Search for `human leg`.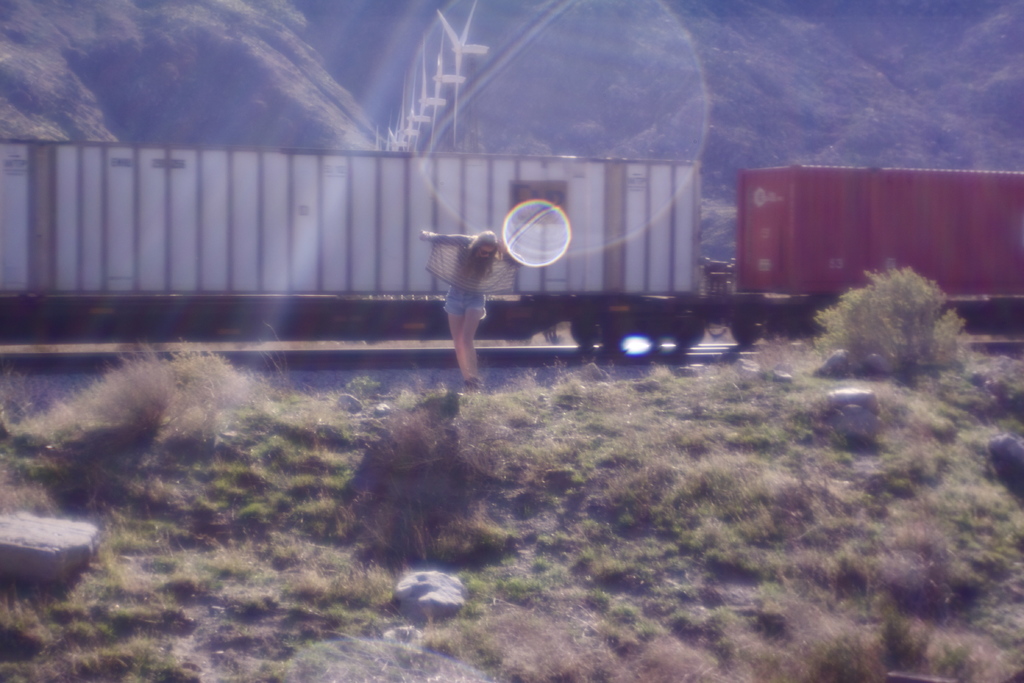
Found at bbox=[463, 311, 483, 390].
